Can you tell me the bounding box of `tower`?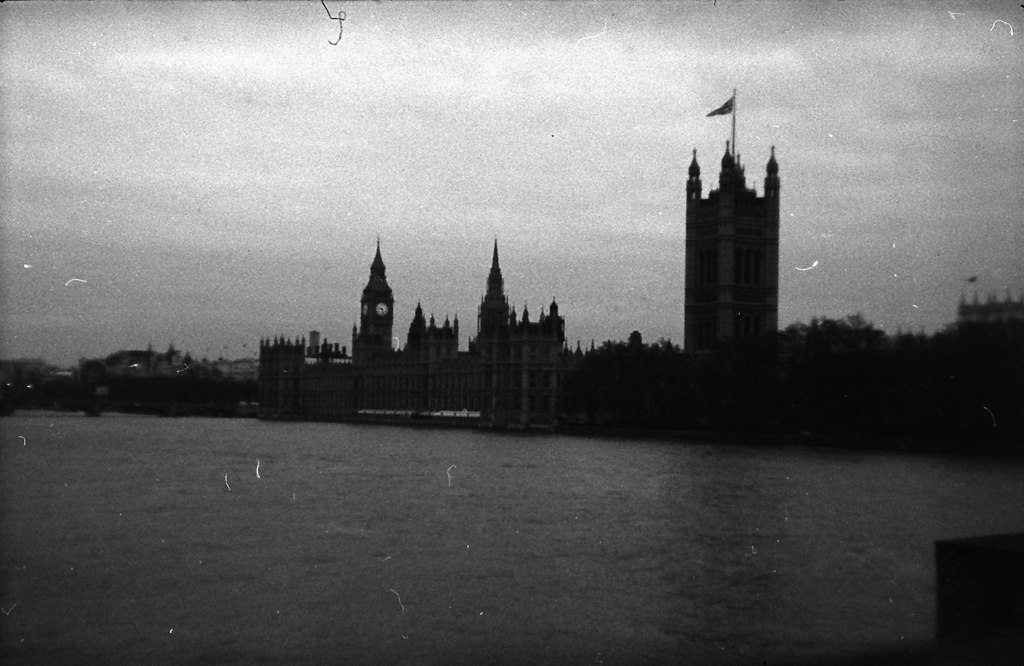
select_region(473, 248, 509, 332).
